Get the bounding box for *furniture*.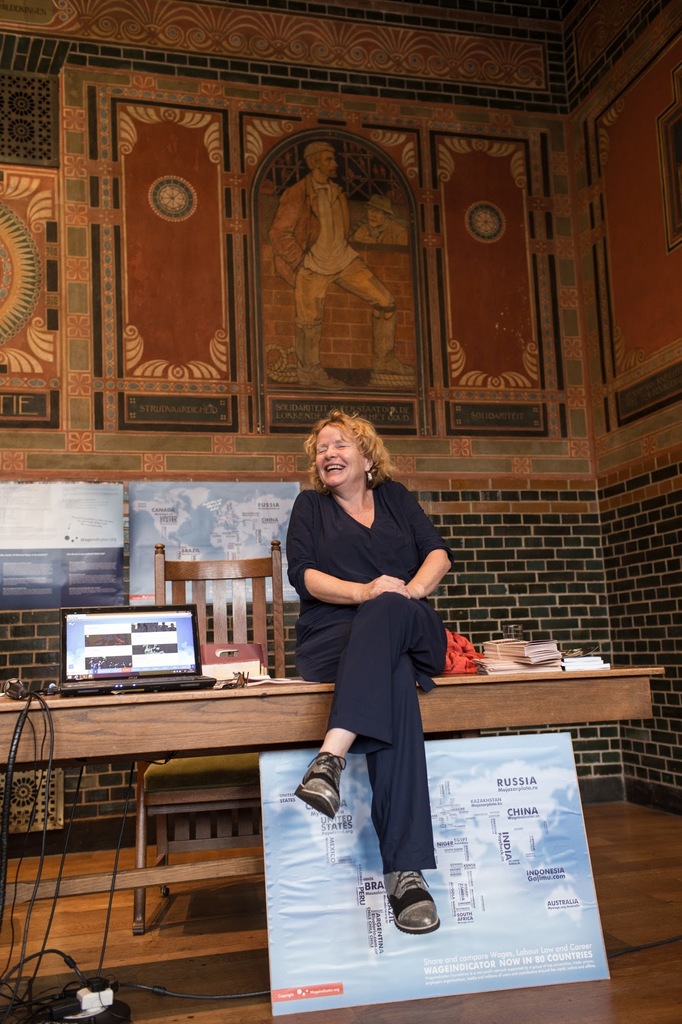
left=0, top=662, right=667, bottom=908.
